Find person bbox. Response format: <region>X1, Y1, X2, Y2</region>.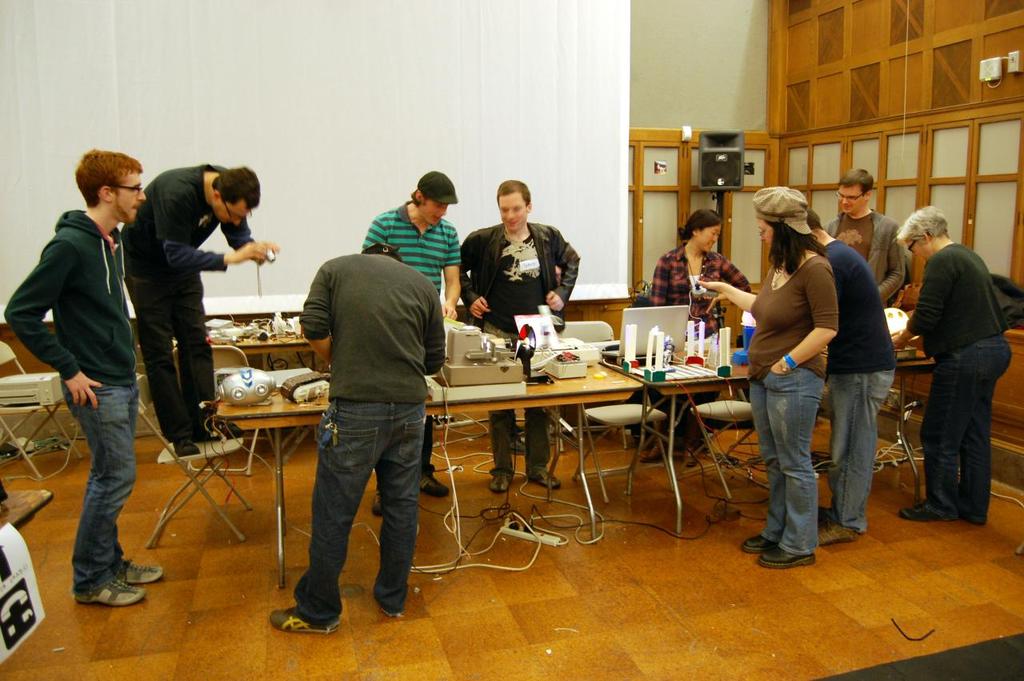
<region>811, 212, 892, 549</region>.
